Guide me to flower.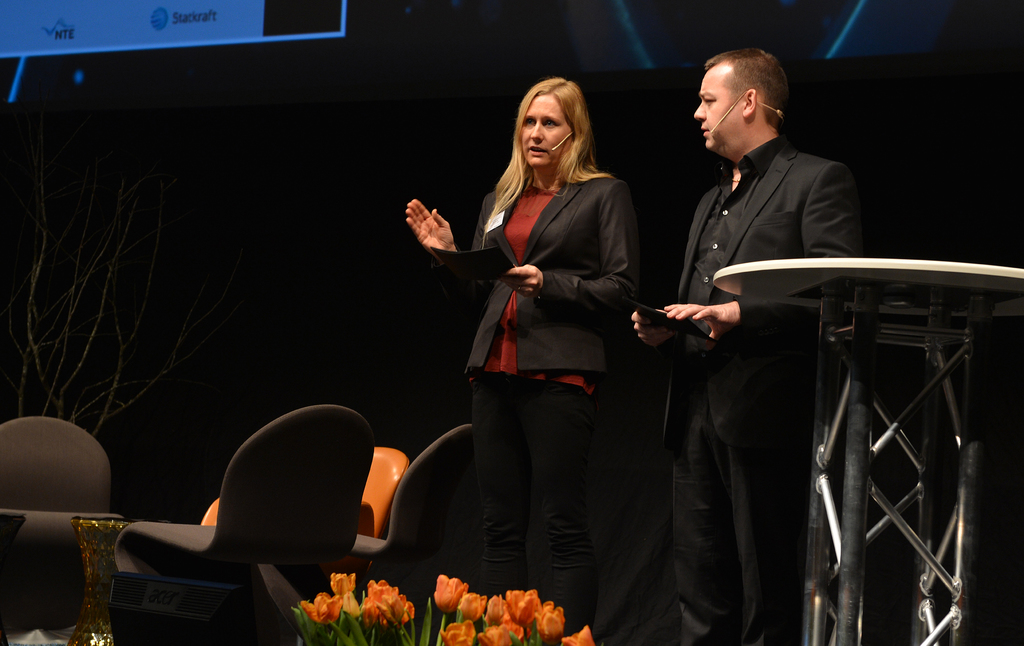
Guidance: locate(486, 592, 506, 620).
